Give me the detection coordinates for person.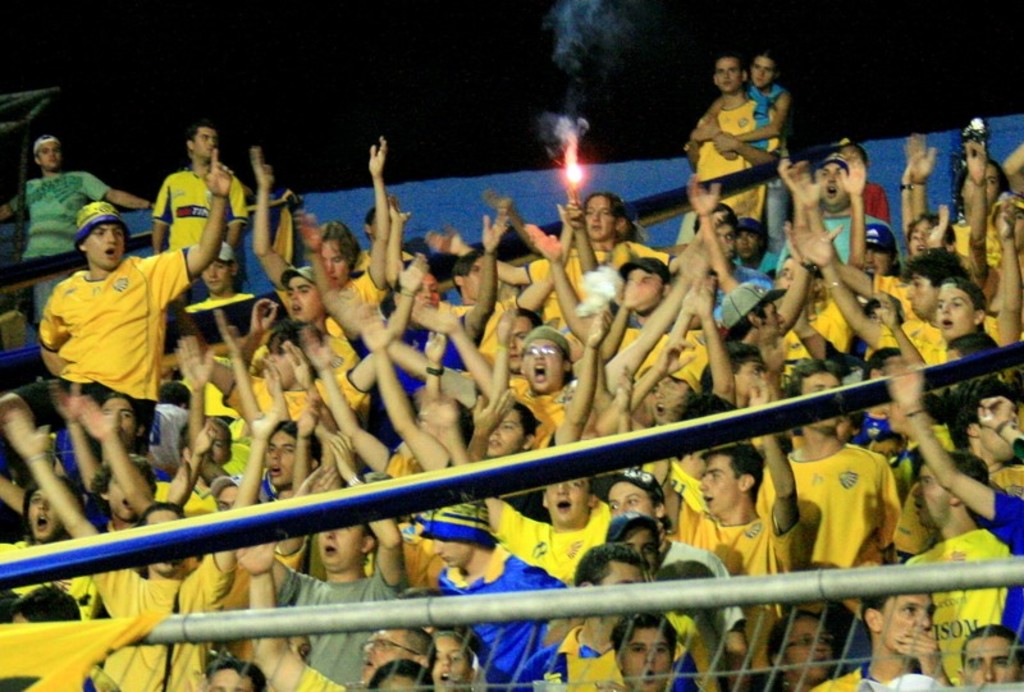
x1=4, y1=134, x2=154, y2=321.
